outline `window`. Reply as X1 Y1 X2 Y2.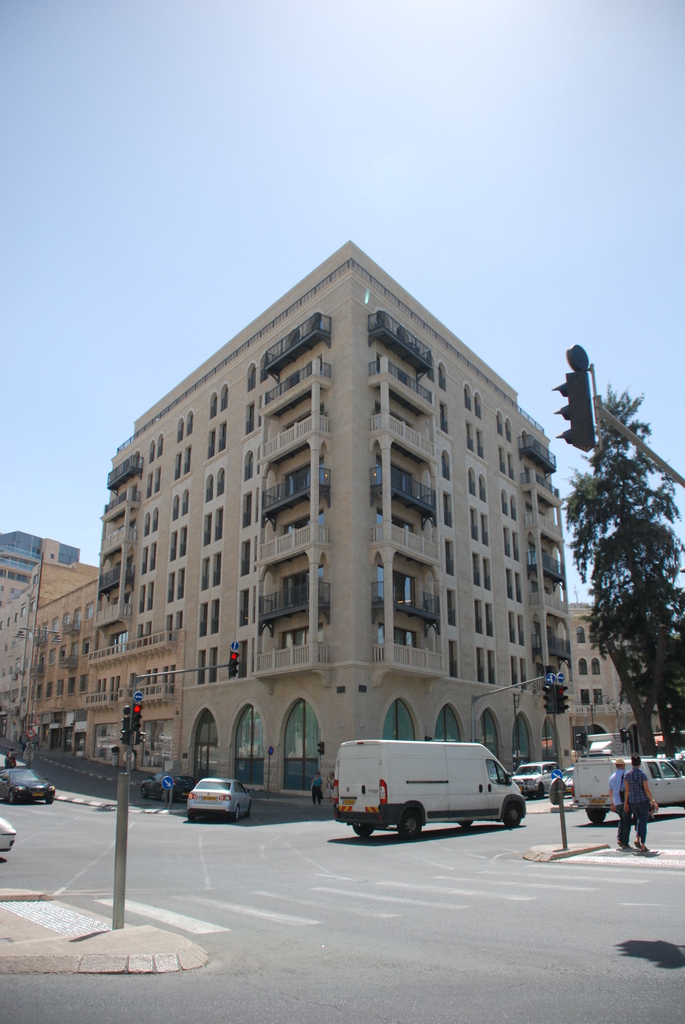
79 605 96 624.
